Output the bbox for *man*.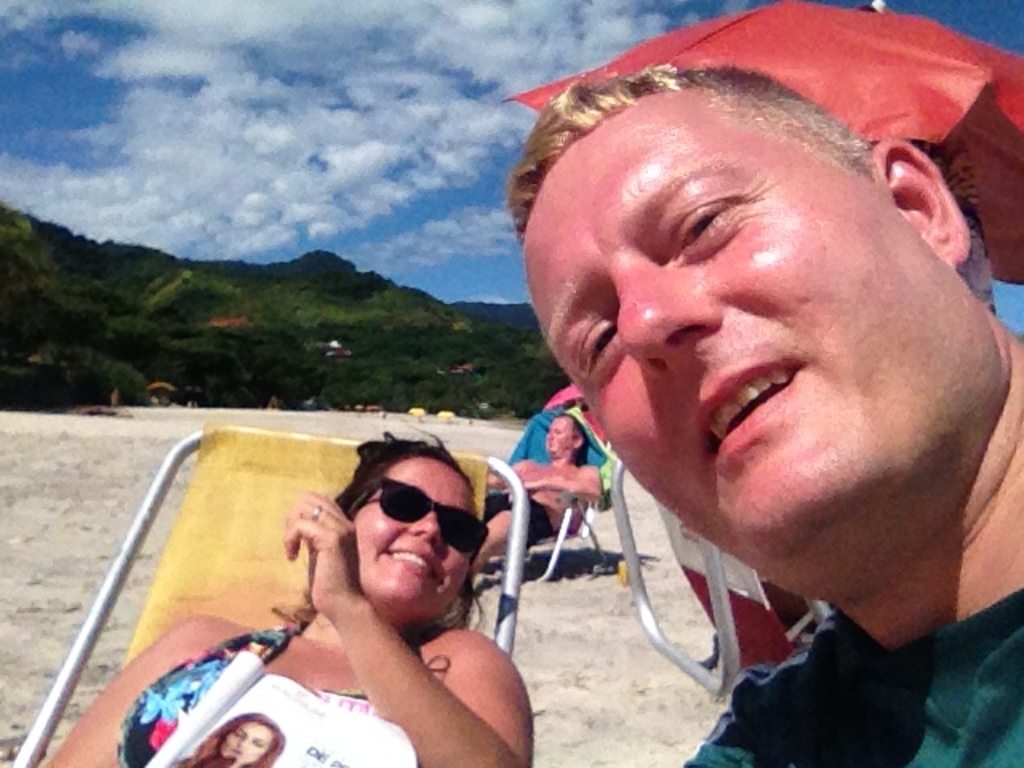
select_region(502, 54, 1022, 766).
